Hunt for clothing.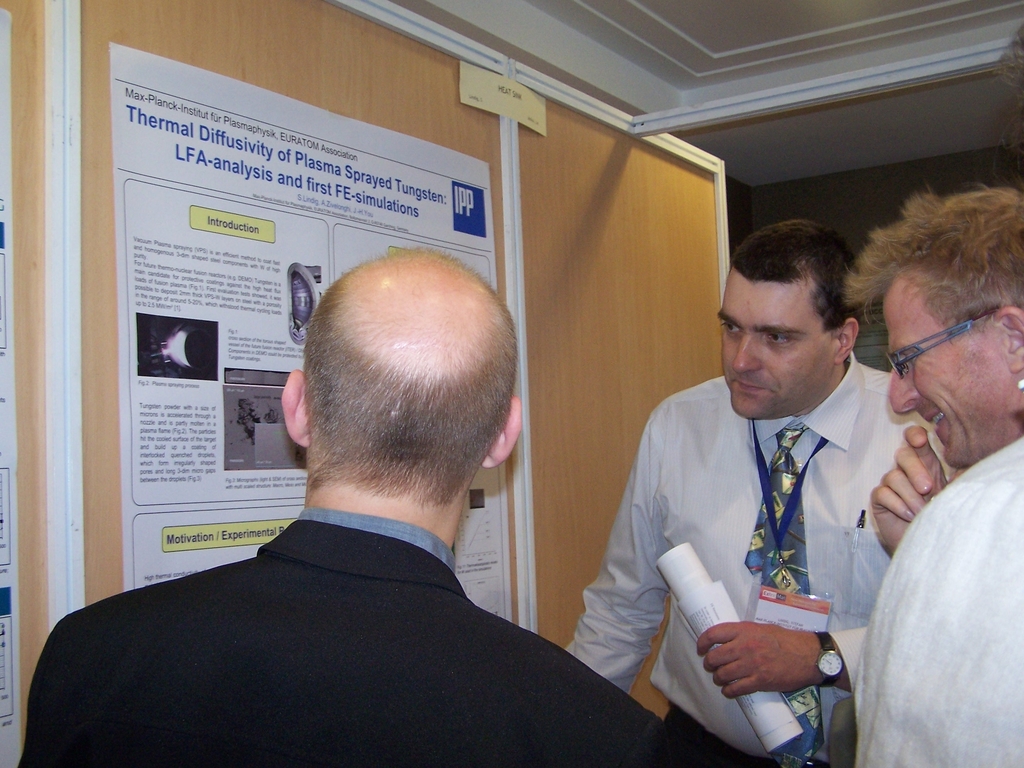
Hunted down at 847:429:1023:767.
